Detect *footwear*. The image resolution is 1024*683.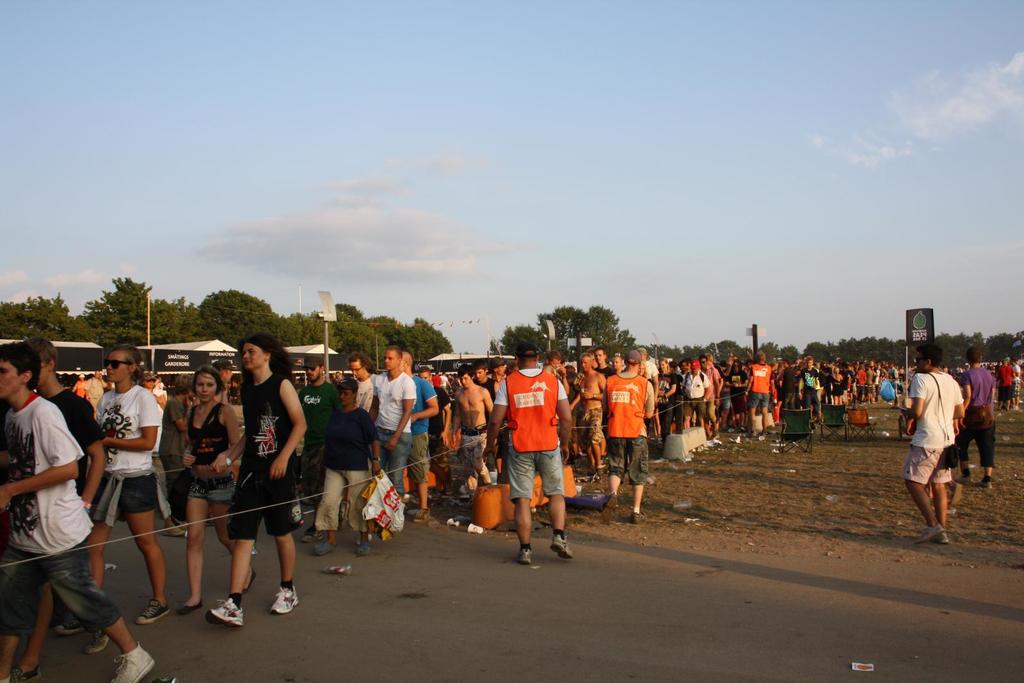
box(552, 536, 573, 559).
